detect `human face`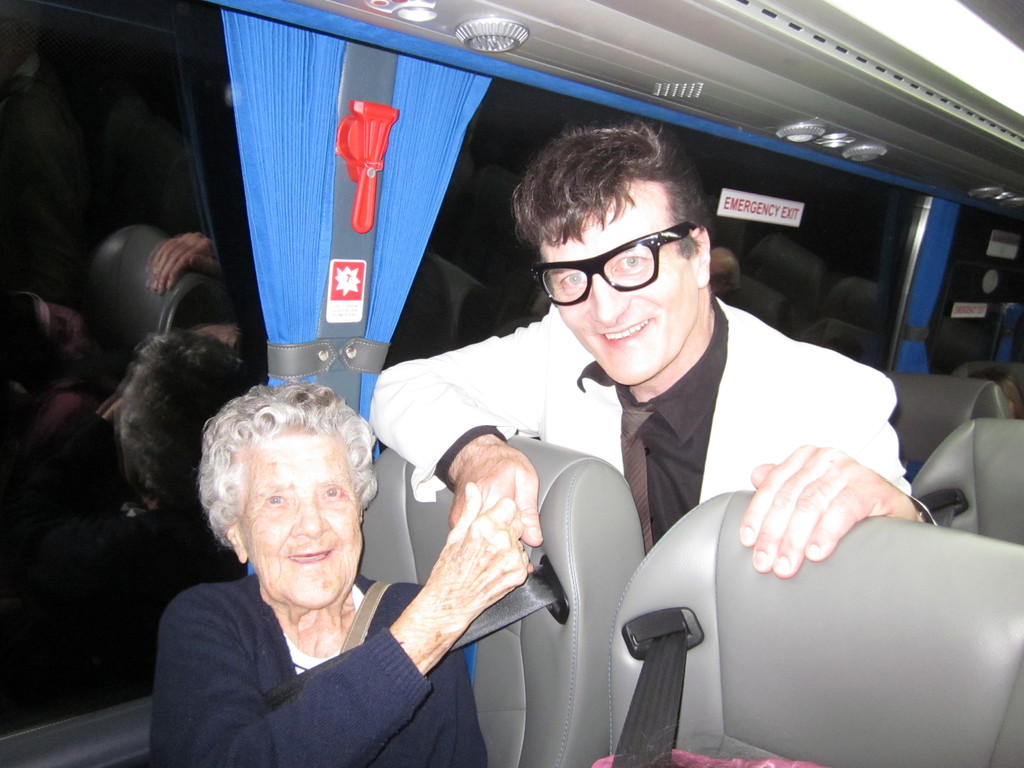
[left=538, top=178, right=708, bottom=393]
